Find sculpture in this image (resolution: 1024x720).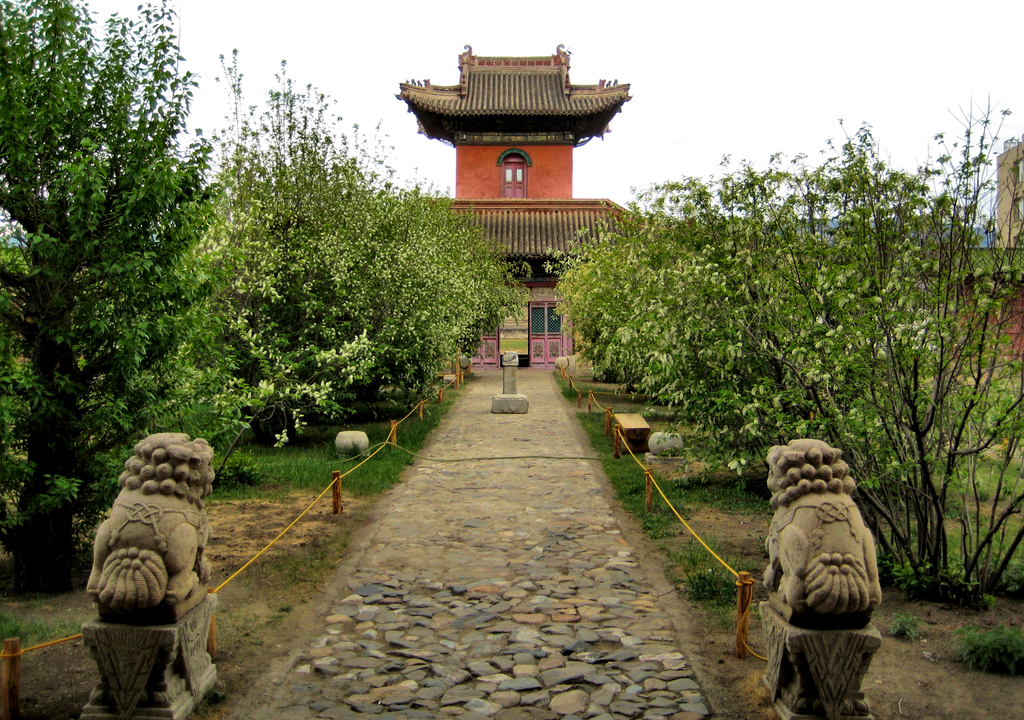
[753,438,886,674].
